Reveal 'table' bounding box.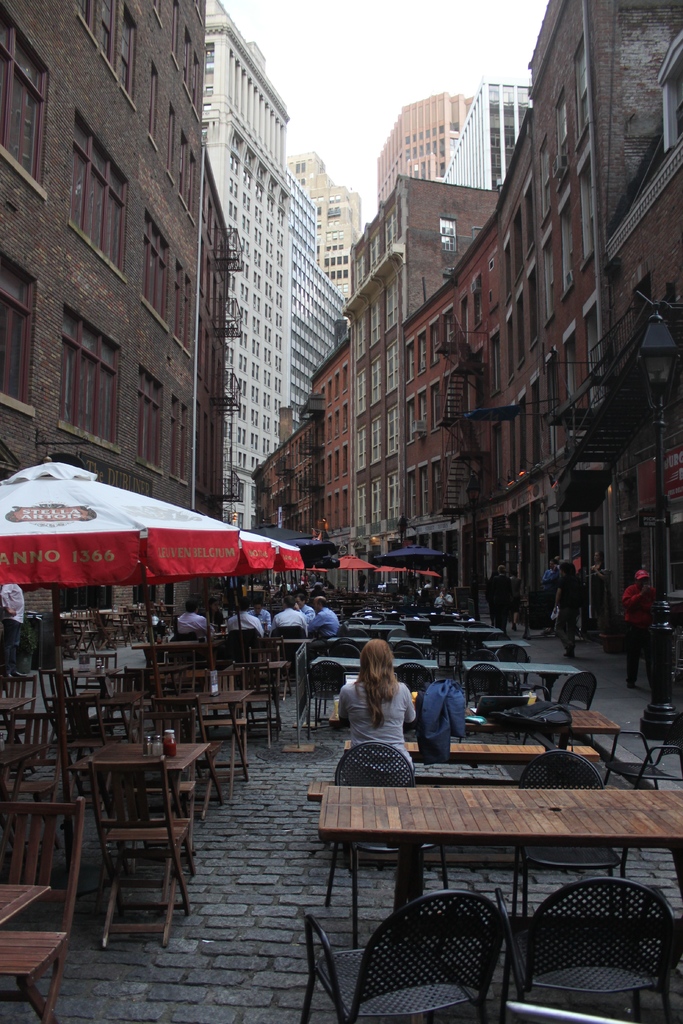
Revealed: [384,637,429,646].
